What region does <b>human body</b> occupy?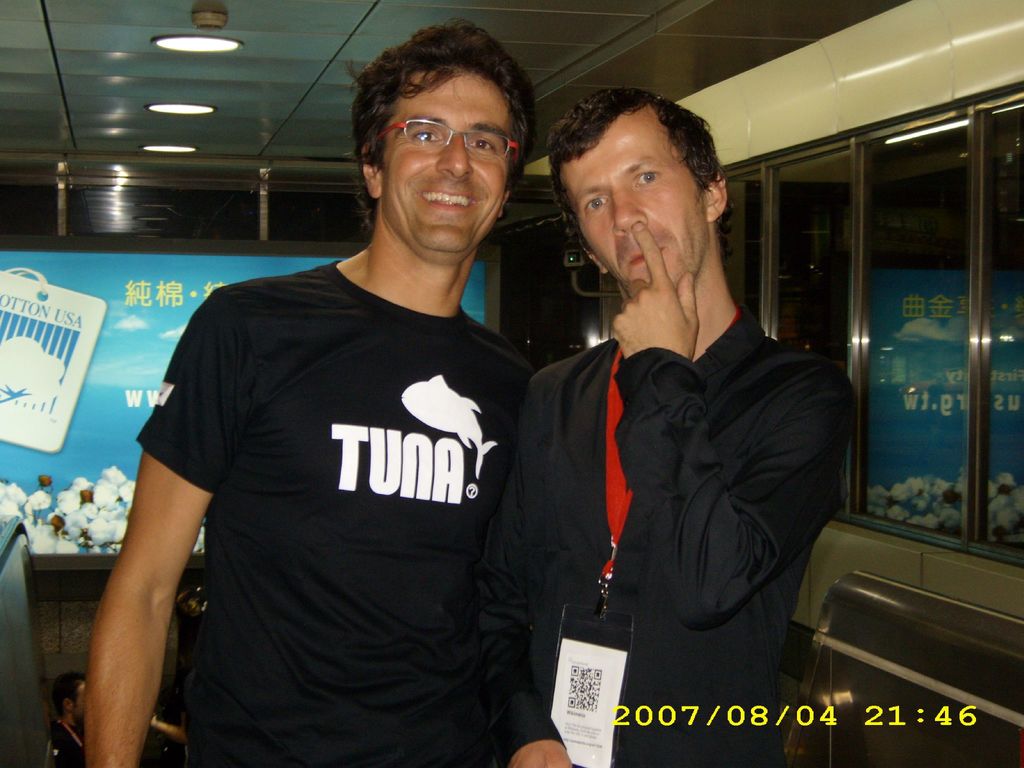
<region>472, 218, 858, 767</region>.
